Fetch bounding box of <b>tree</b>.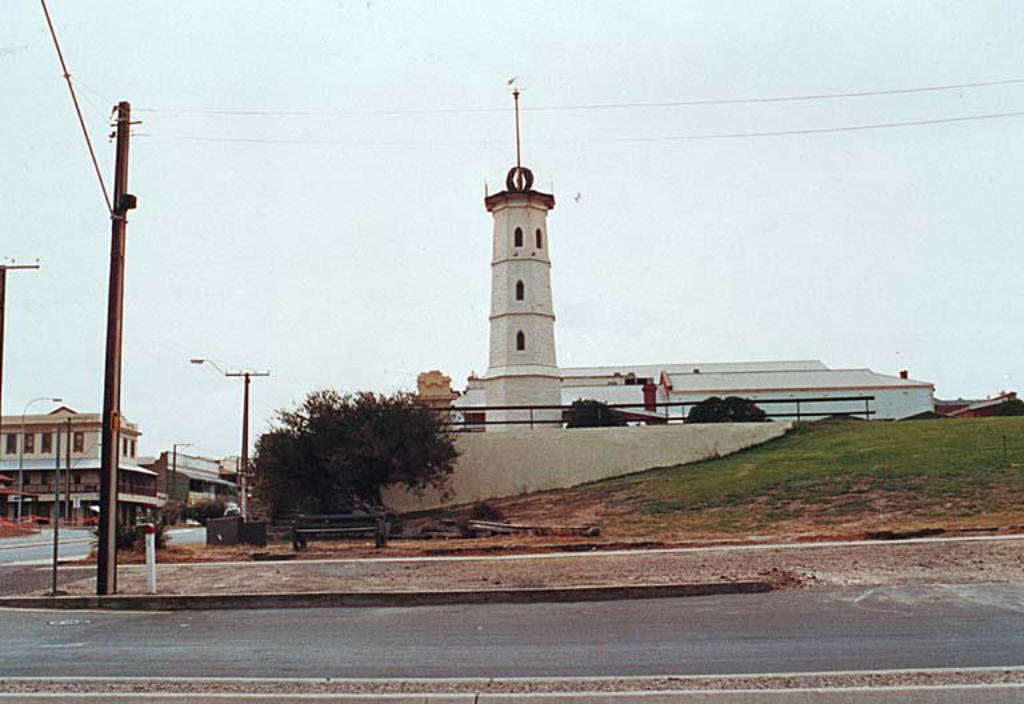
Bbox: detection(244, 376, 464, 535).
